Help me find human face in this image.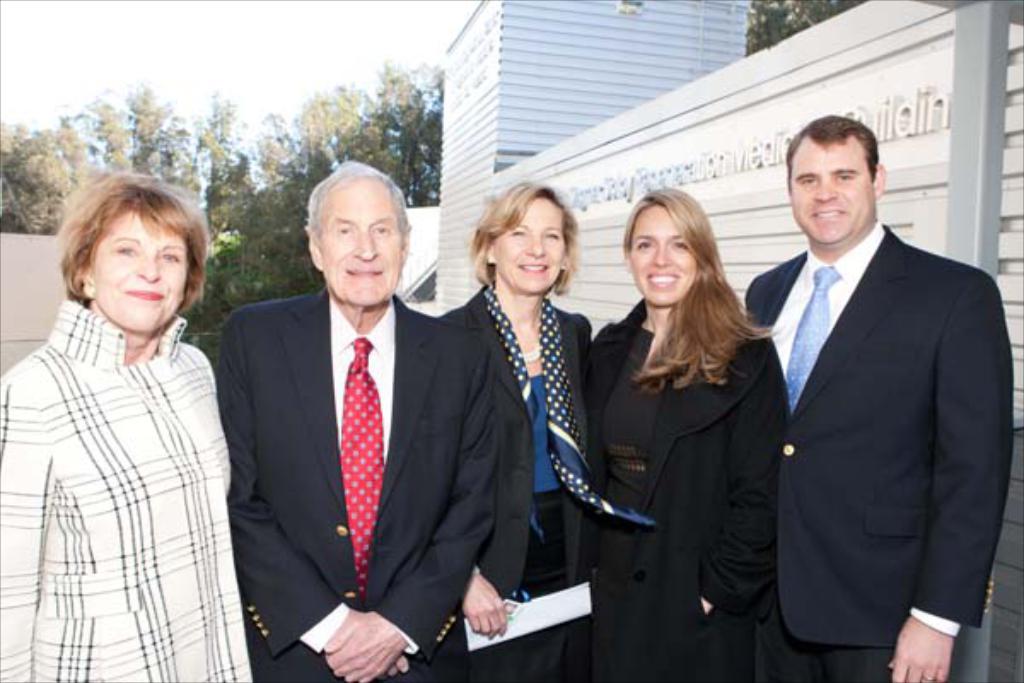
Found it: {"left": 497, "top": 198, "right": 568, "bottom": 294}.
